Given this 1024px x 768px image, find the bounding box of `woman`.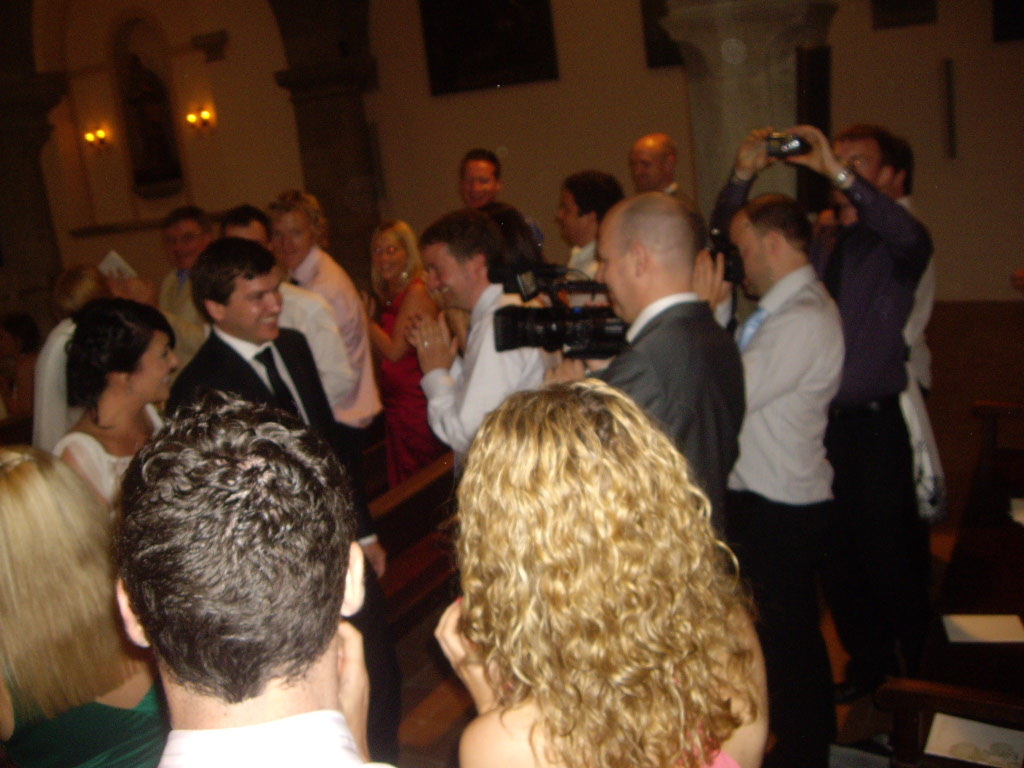
region(399, 369, 798, 756).
